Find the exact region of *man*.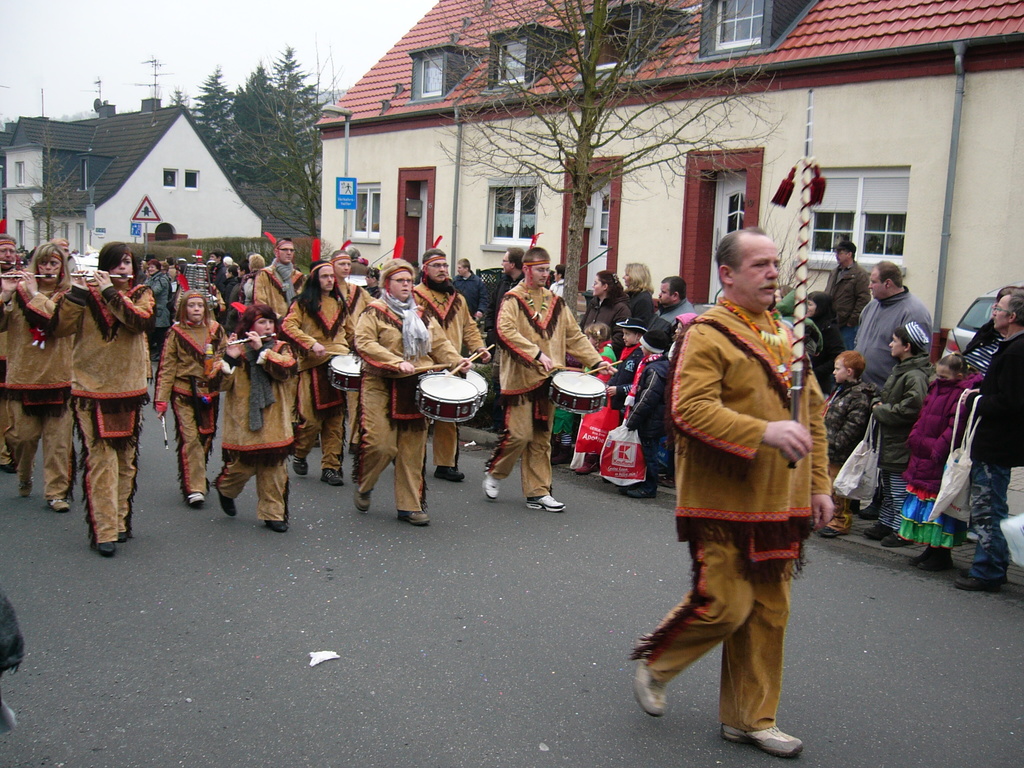
Exact region: pyautogui.locateOnScreen(411, 255, 493, 468).
